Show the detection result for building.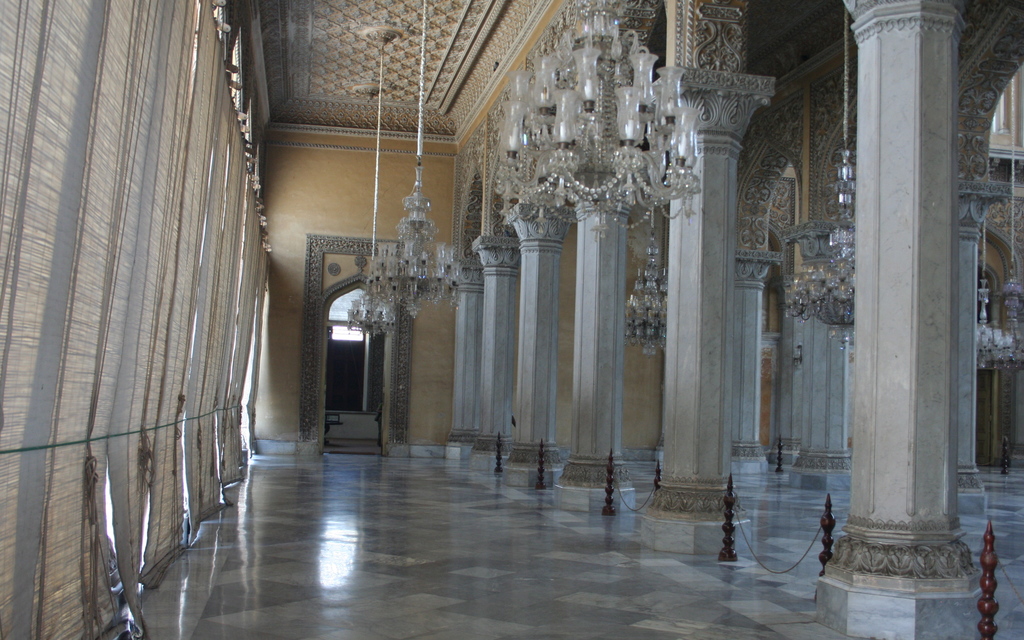
bbox=[0, 0, 1023, 639].
